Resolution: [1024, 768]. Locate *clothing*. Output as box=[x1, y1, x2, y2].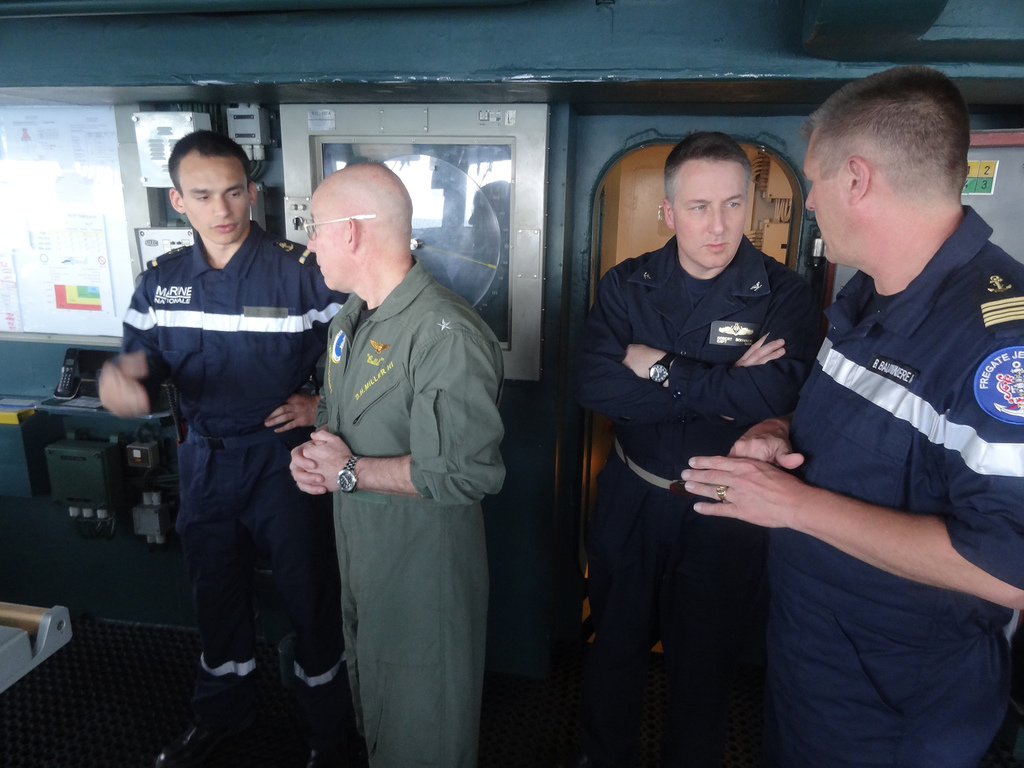
box=[116, 144, 328, 706].
